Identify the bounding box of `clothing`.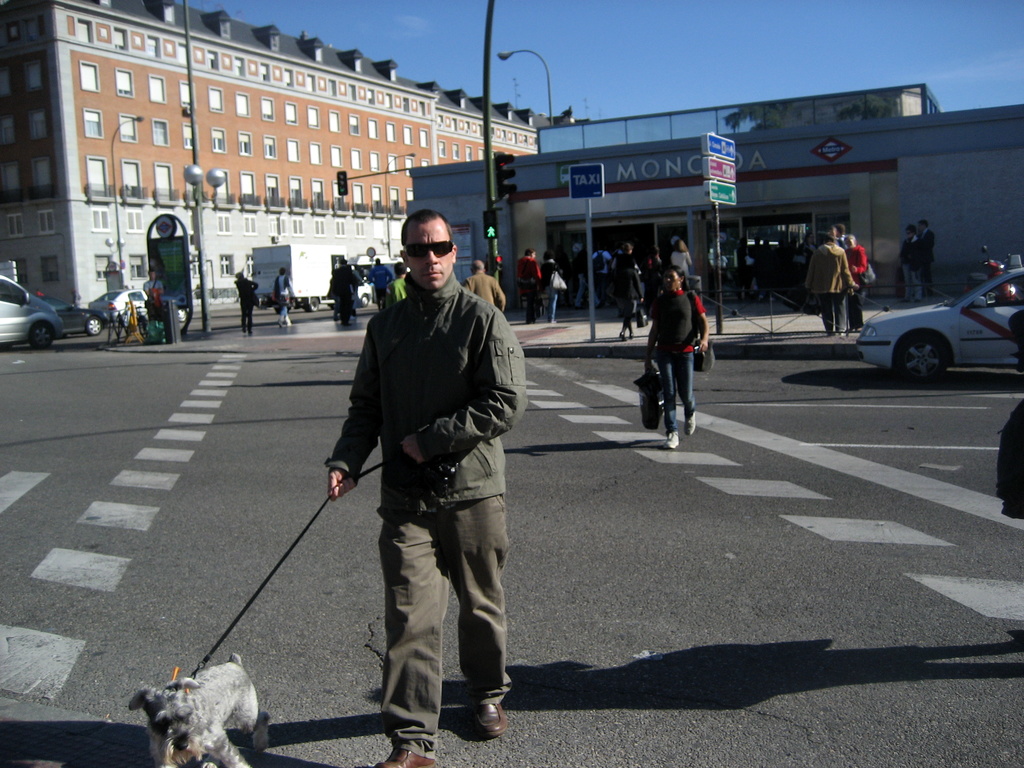
box=[669, 248, 691, 278].
